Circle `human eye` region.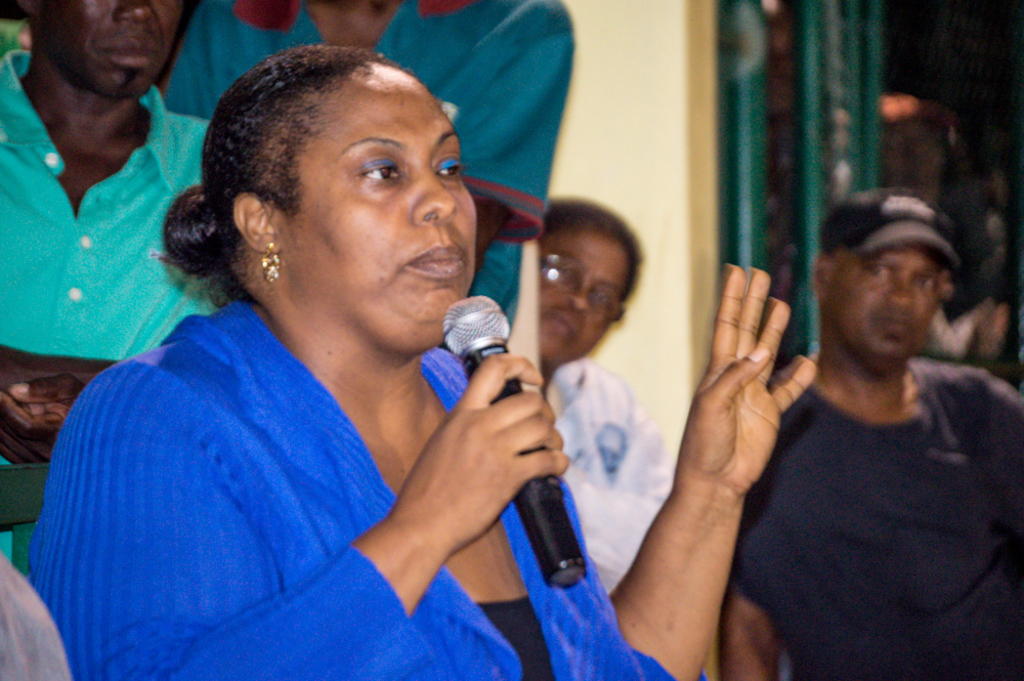
Region: 593/290/612/311.
